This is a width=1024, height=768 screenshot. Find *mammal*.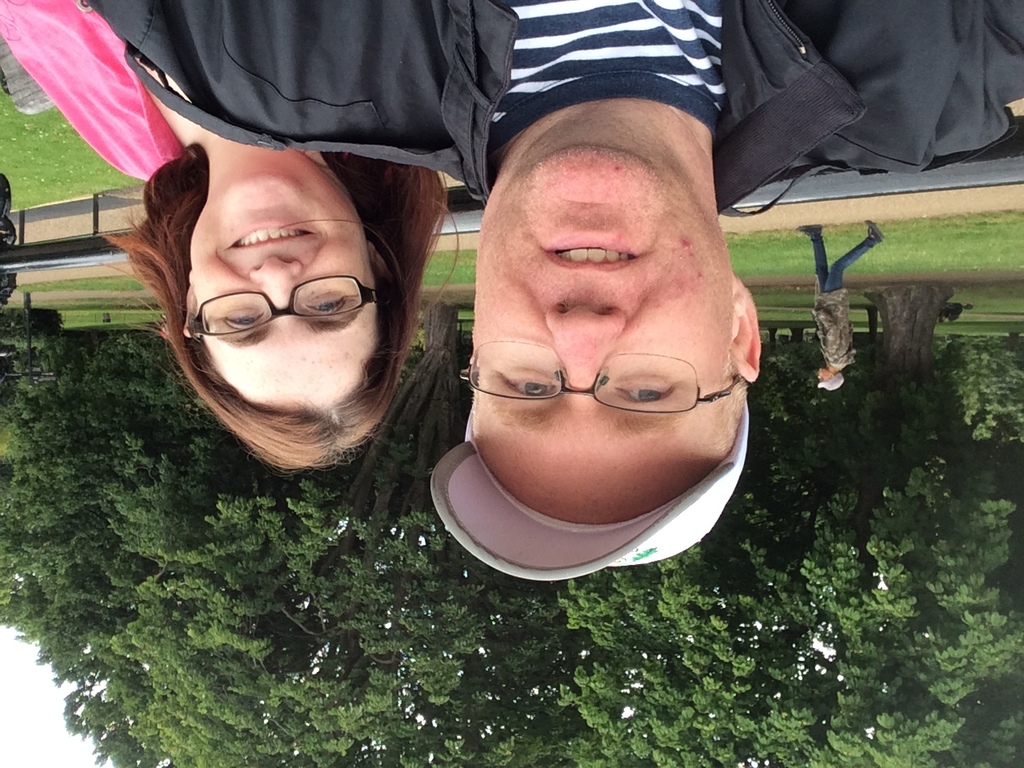
Bounding box: BBox(86, 0, 1023, 566).
